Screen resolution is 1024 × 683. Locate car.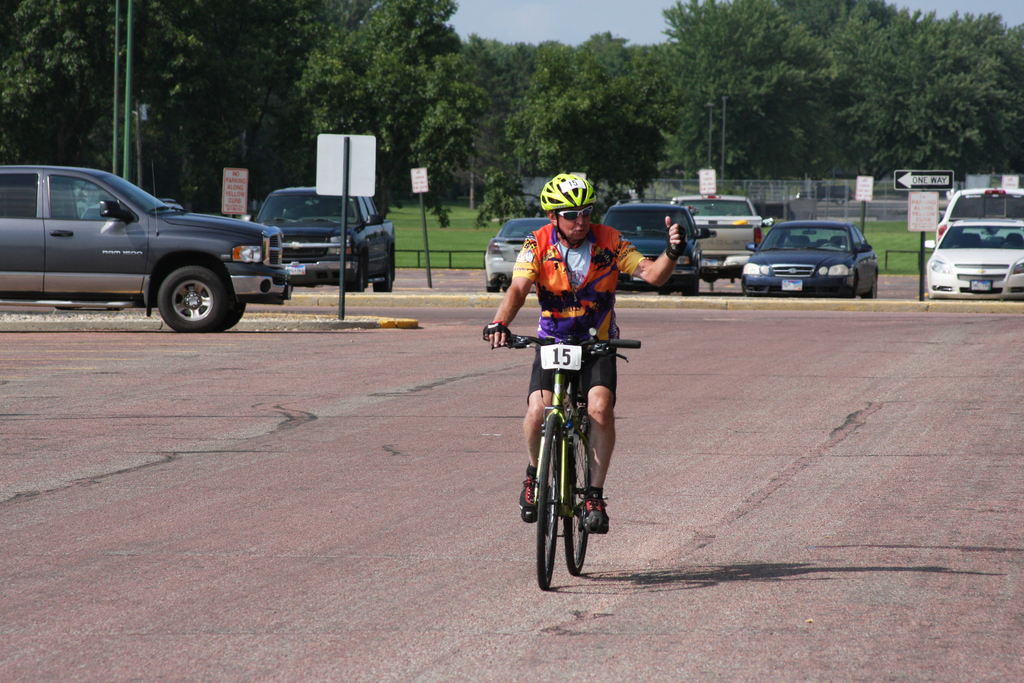
x1=601, y1=199, x2=710, y2=296.
